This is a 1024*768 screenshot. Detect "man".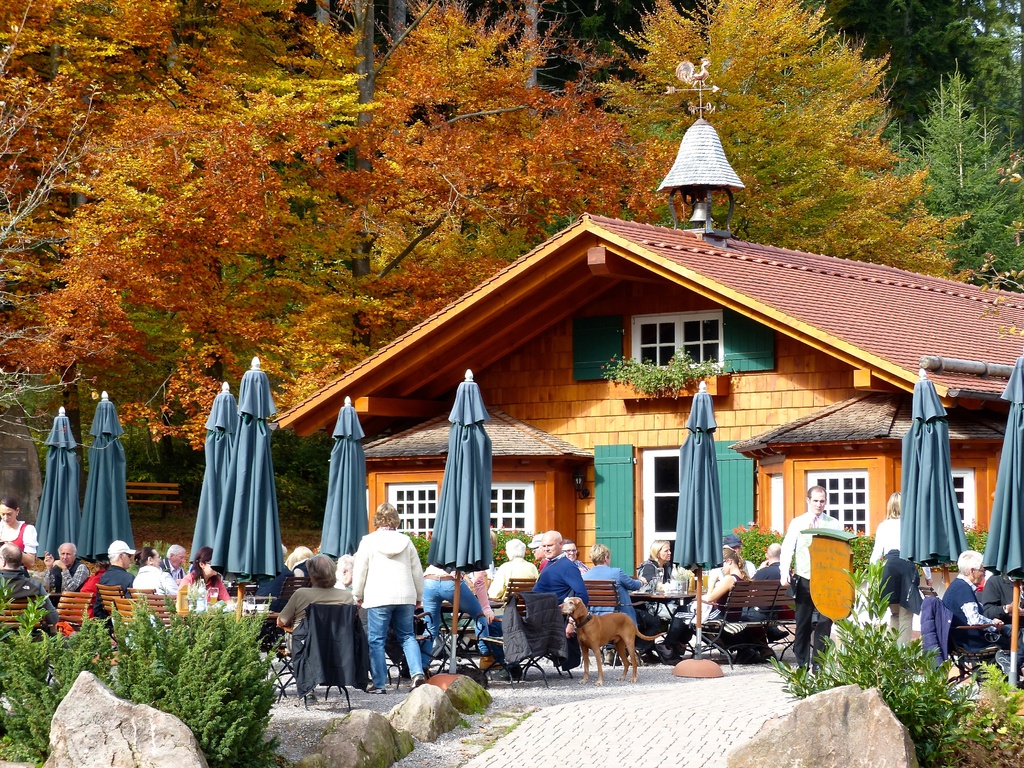
37, 541, 90, 597.
